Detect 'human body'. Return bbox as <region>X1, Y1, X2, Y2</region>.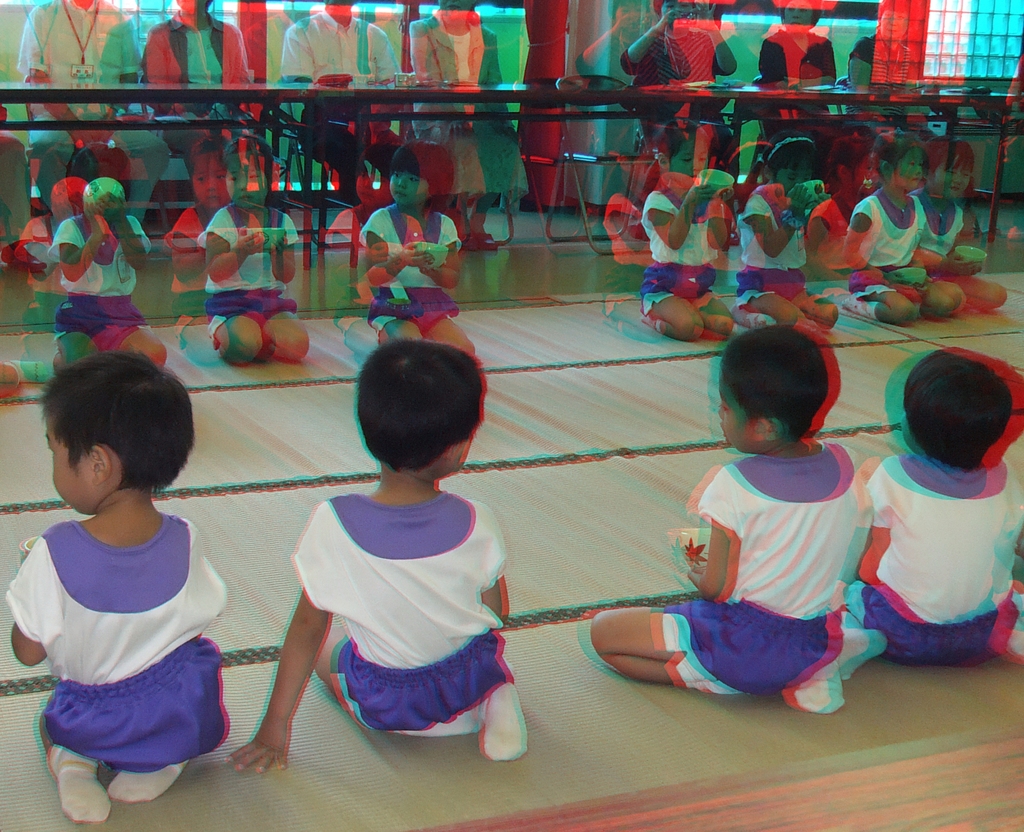
<region>49, 143, 172, 366</region>.
